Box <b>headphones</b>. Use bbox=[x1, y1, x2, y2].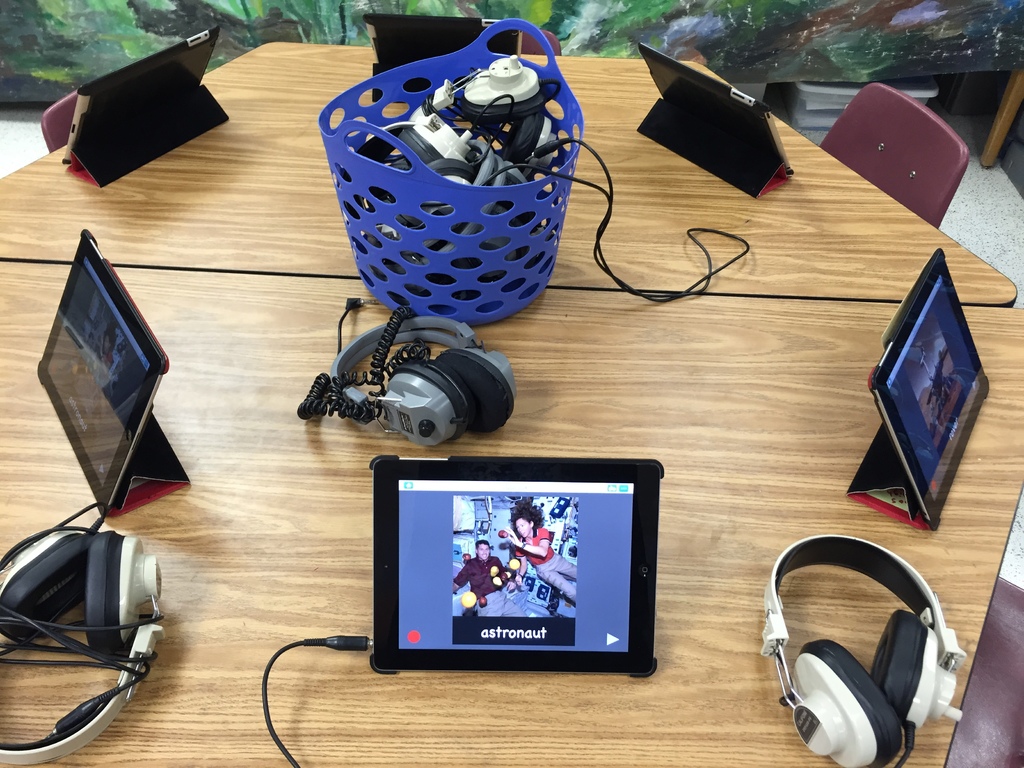
bbox=[292, 298, 521, 444].
